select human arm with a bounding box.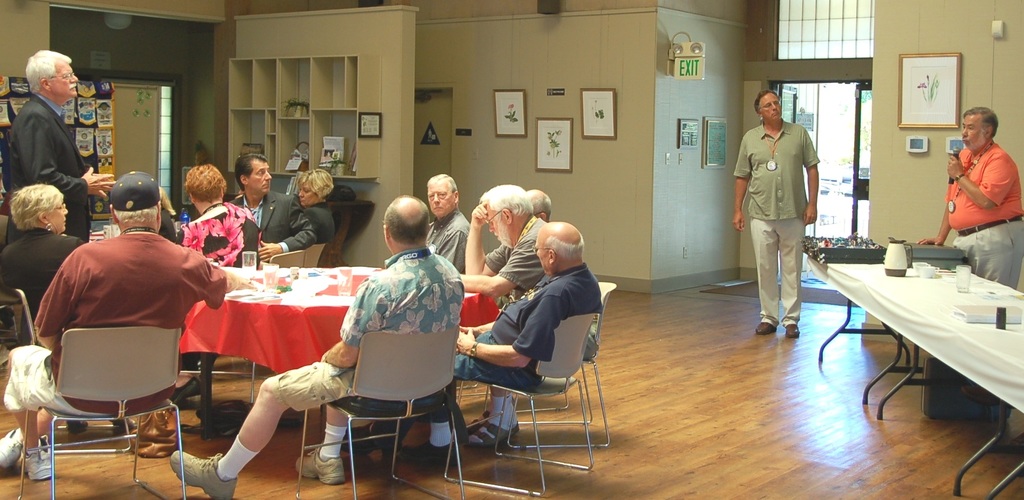
[left=911, top=193, right=958, bottom=247].
